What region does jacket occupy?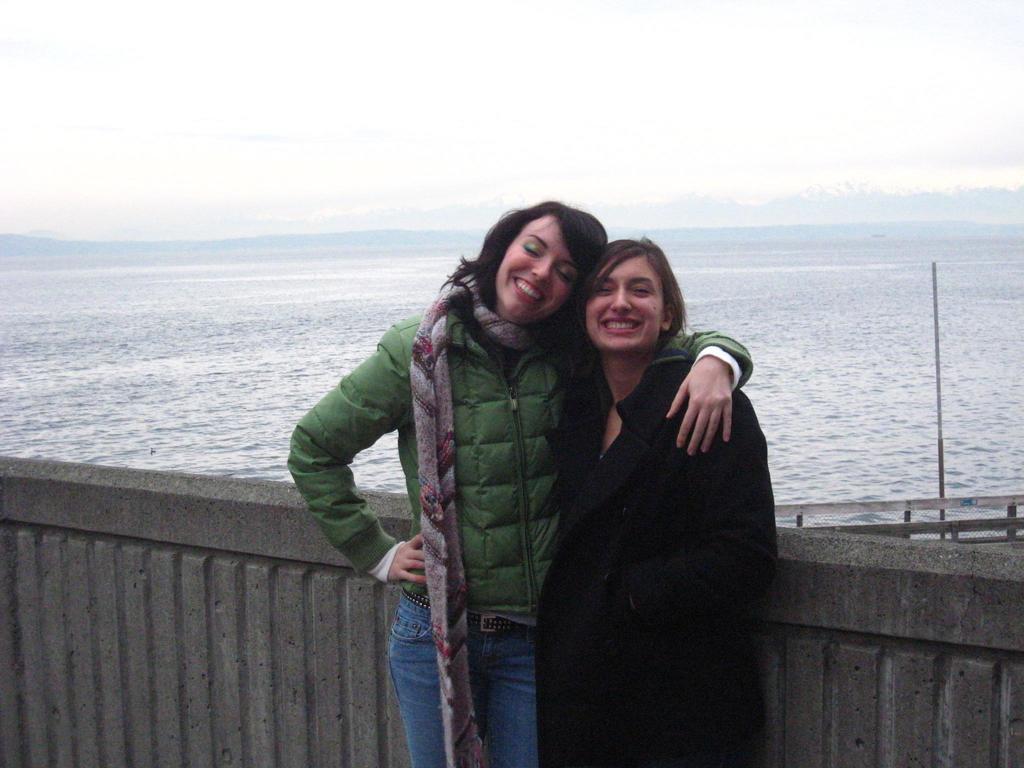
crop(541, 357, 783, 767).
